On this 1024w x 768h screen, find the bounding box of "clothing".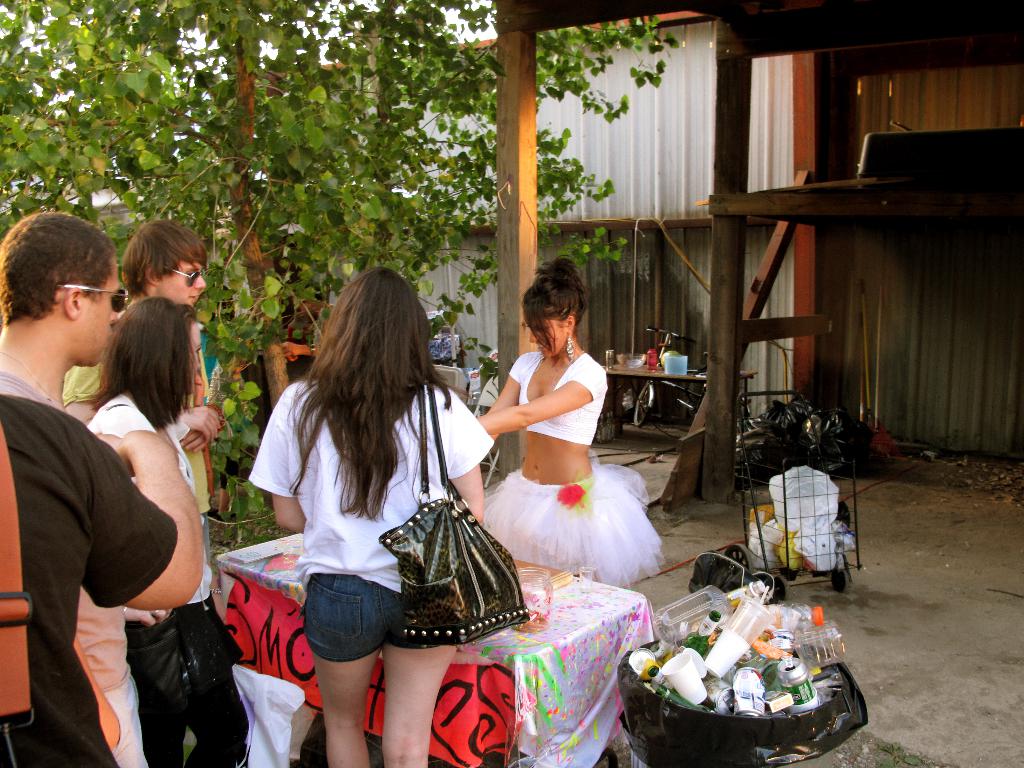
Bounding box: BBox(245, 376, 497, 663).
